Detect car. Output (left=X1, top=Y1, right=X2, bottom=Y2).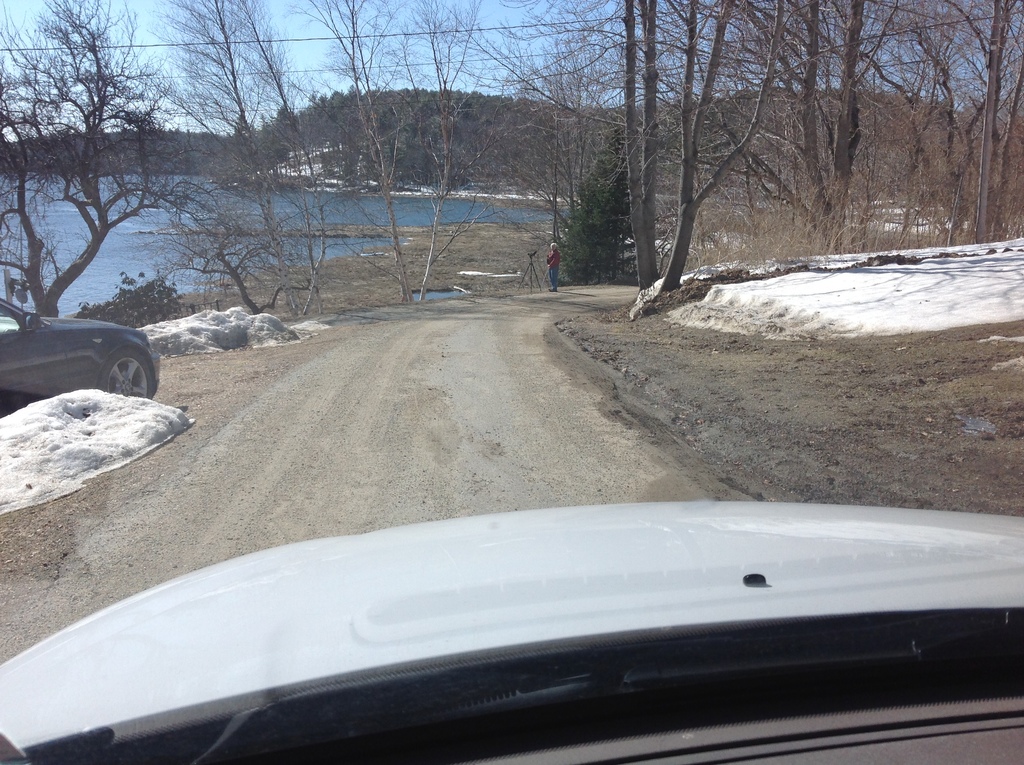
(left=0, top=501, right=1023, bottom=764).
